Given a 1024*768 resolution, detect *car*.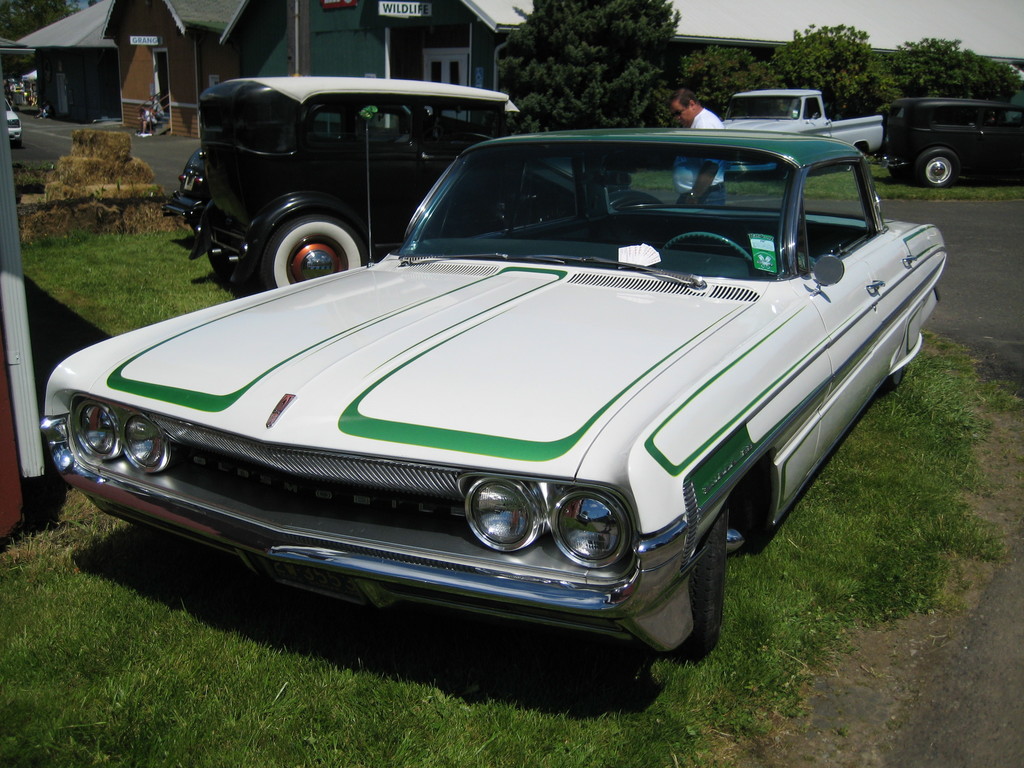
[x1=40, y1=124, x2=952, y2=695].
